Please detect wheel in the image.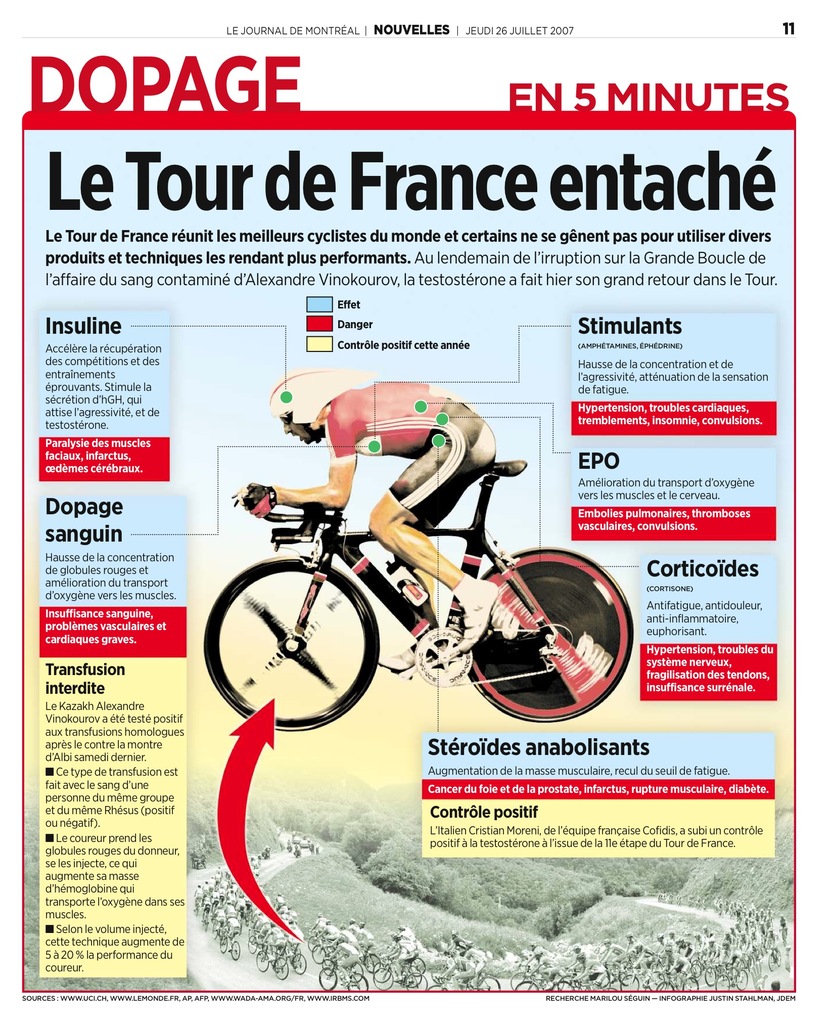
453/548/636/718.
